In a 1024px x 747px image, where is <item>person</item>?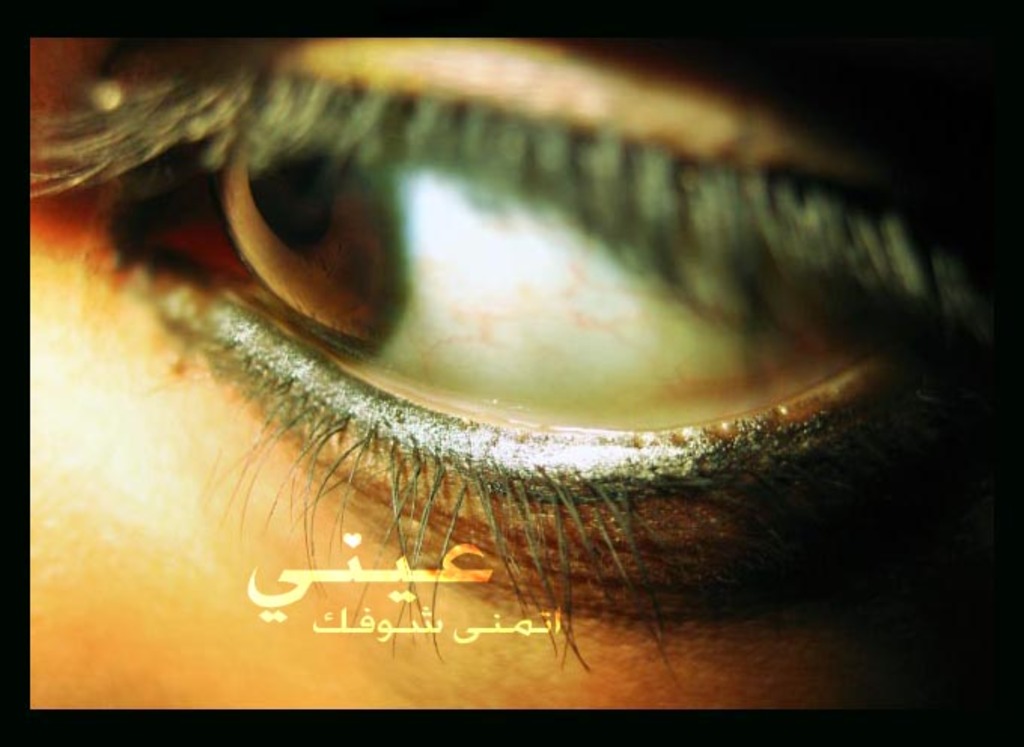
box(30, 39, 1000, 708).
